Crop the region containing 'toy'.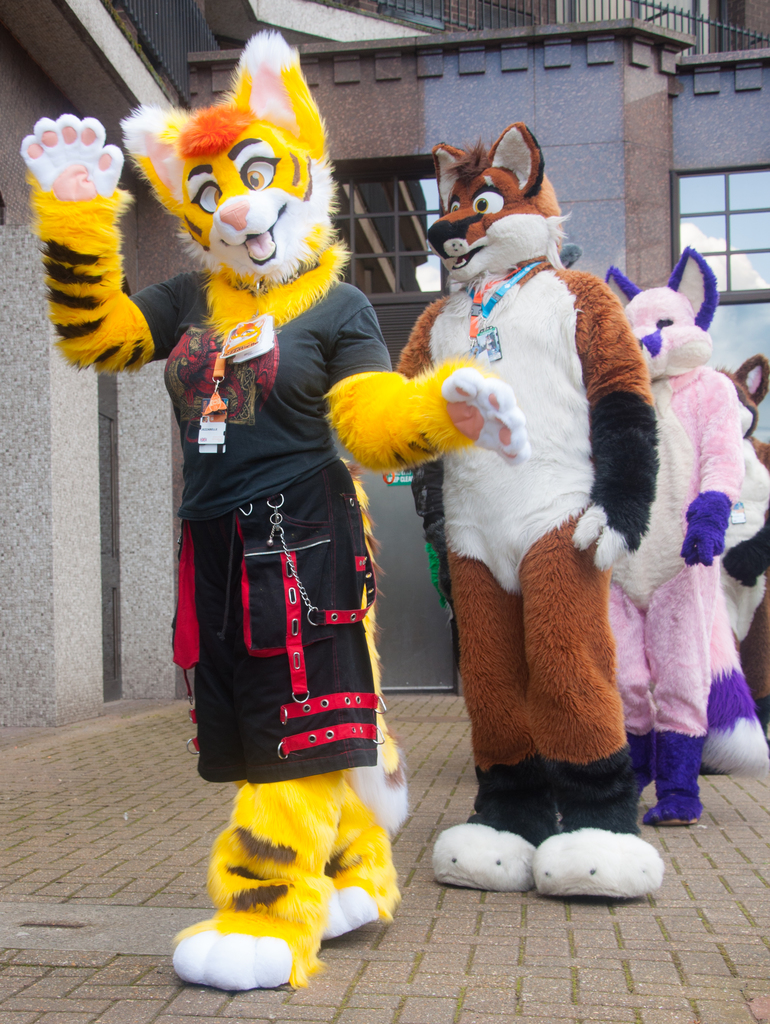
Crop region: {"left": 13, "top": 28, "right": 533, "bottom": 996}.
